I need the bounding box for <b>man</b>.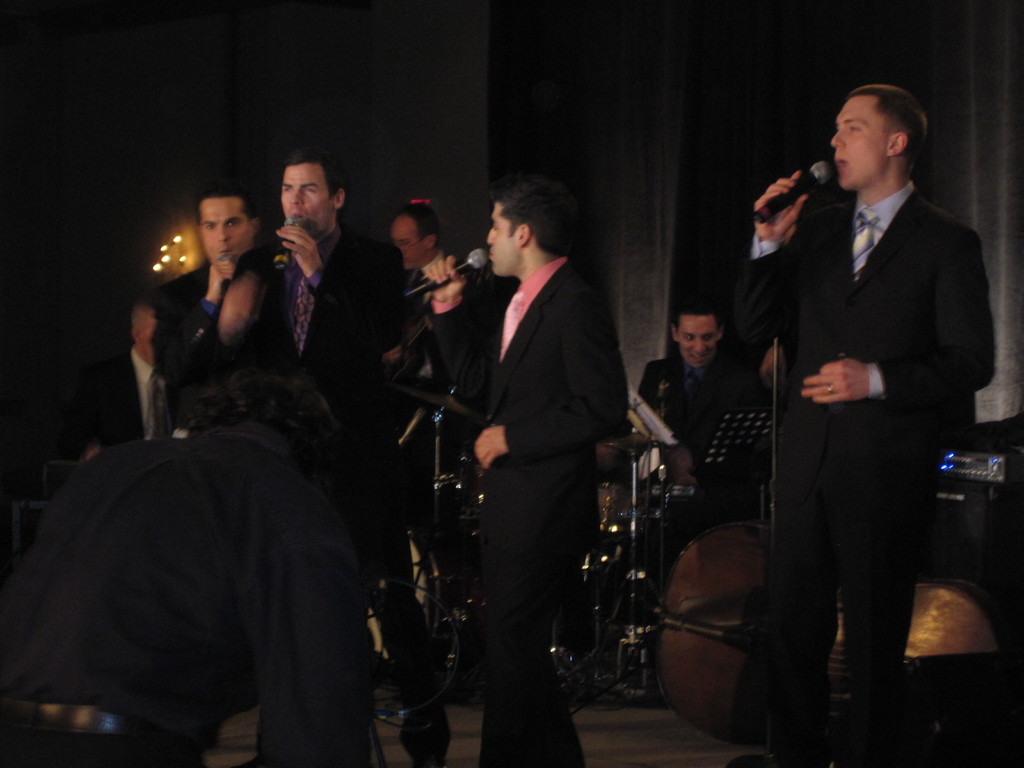
Here it is: select_region(620, 304, 731, 474).
